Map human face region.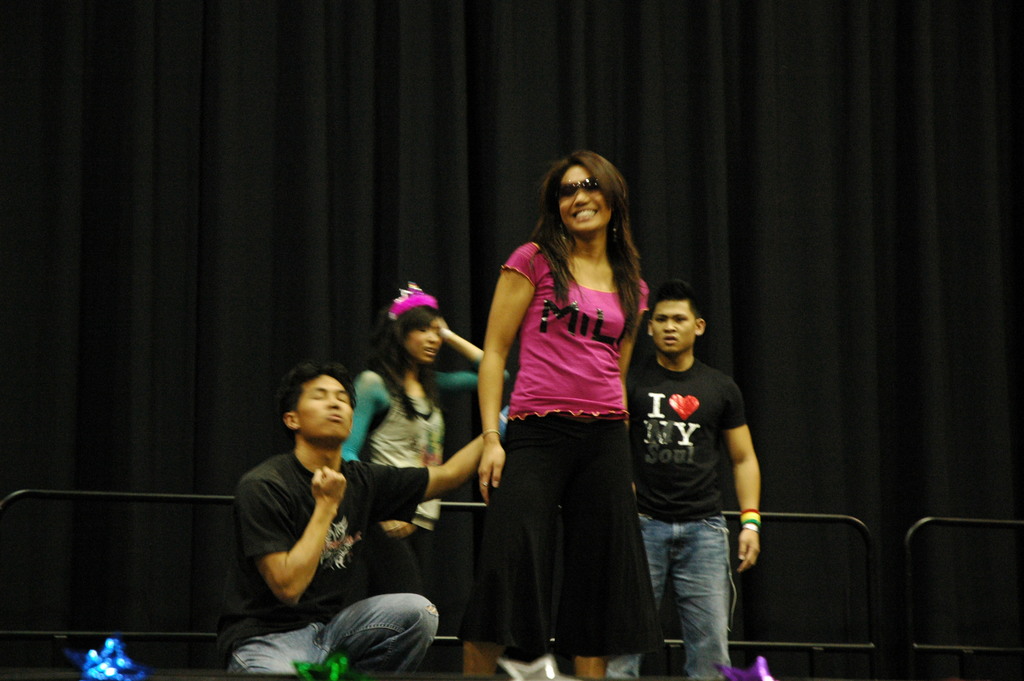
Mapped to crop(407, 320, 442, 361).
